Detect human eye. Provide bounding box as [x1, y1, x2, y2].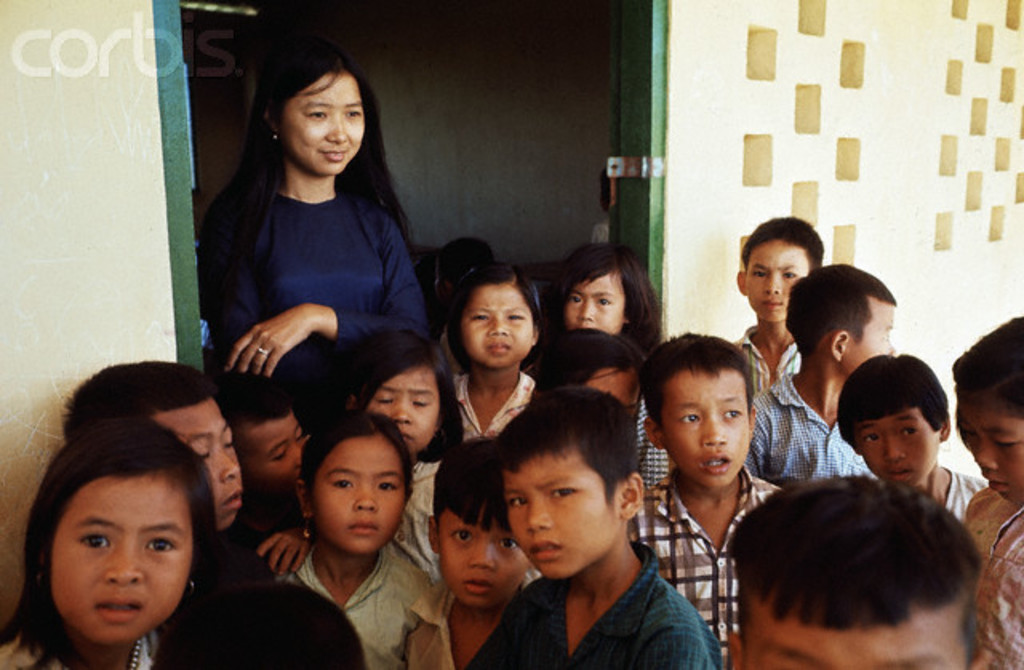
[891, 422, 917, 441].
